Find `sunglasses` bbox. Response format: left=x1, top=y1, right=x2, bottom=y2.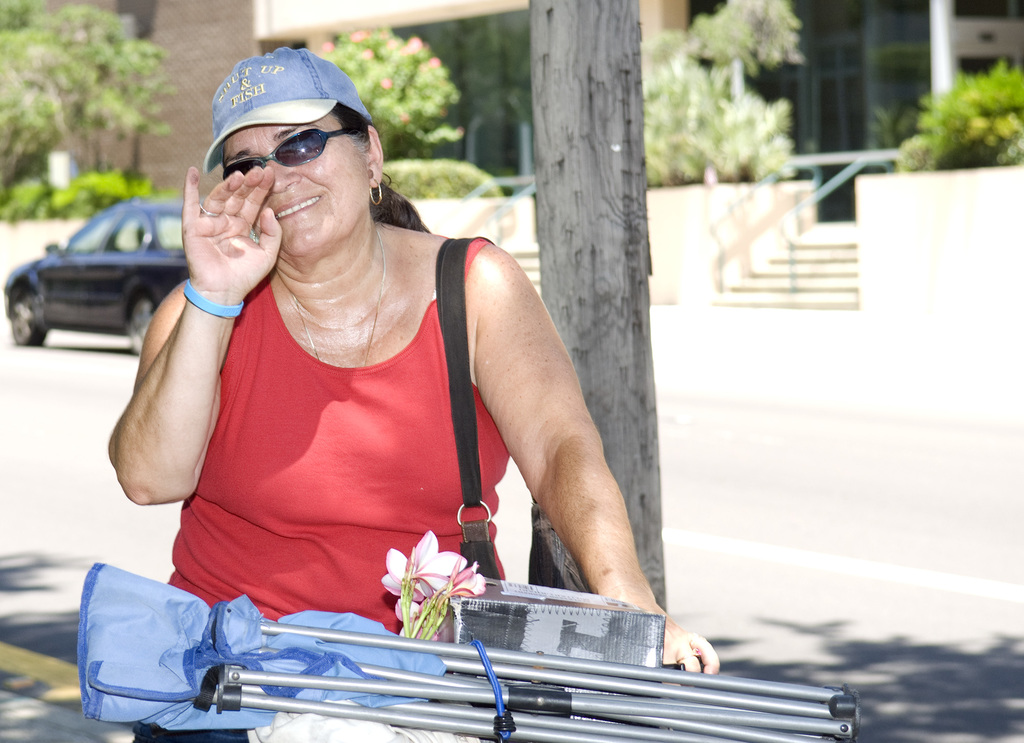
left=223, top=127, right=350, bottom=181.
